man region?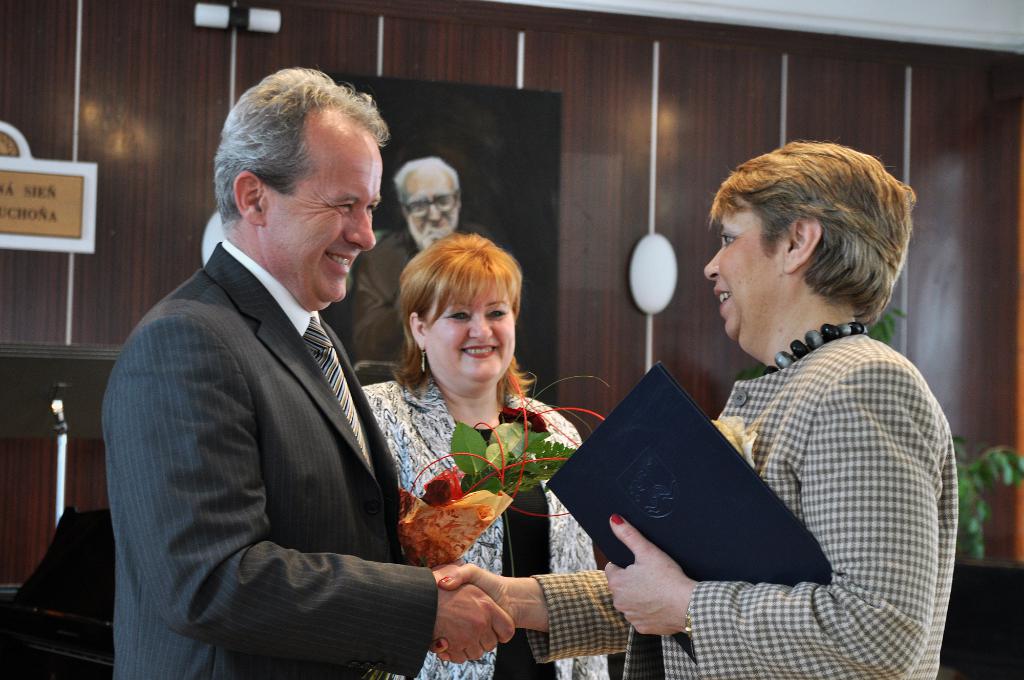
detection(97, 65, 443, 679)
